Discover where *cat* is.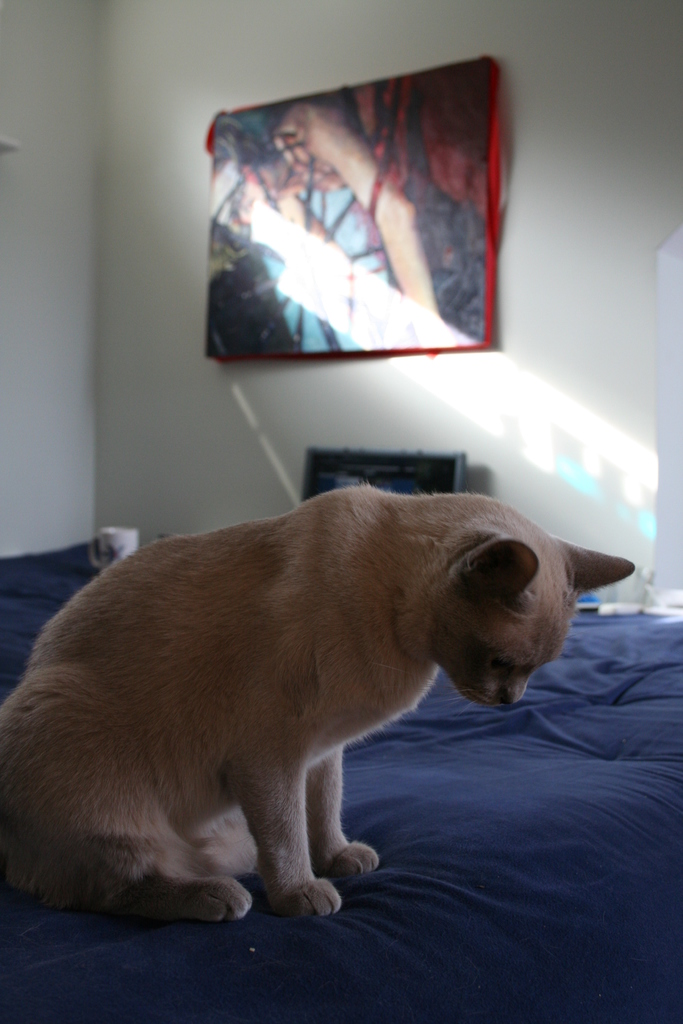
Discovered at 0 486 639 932.
